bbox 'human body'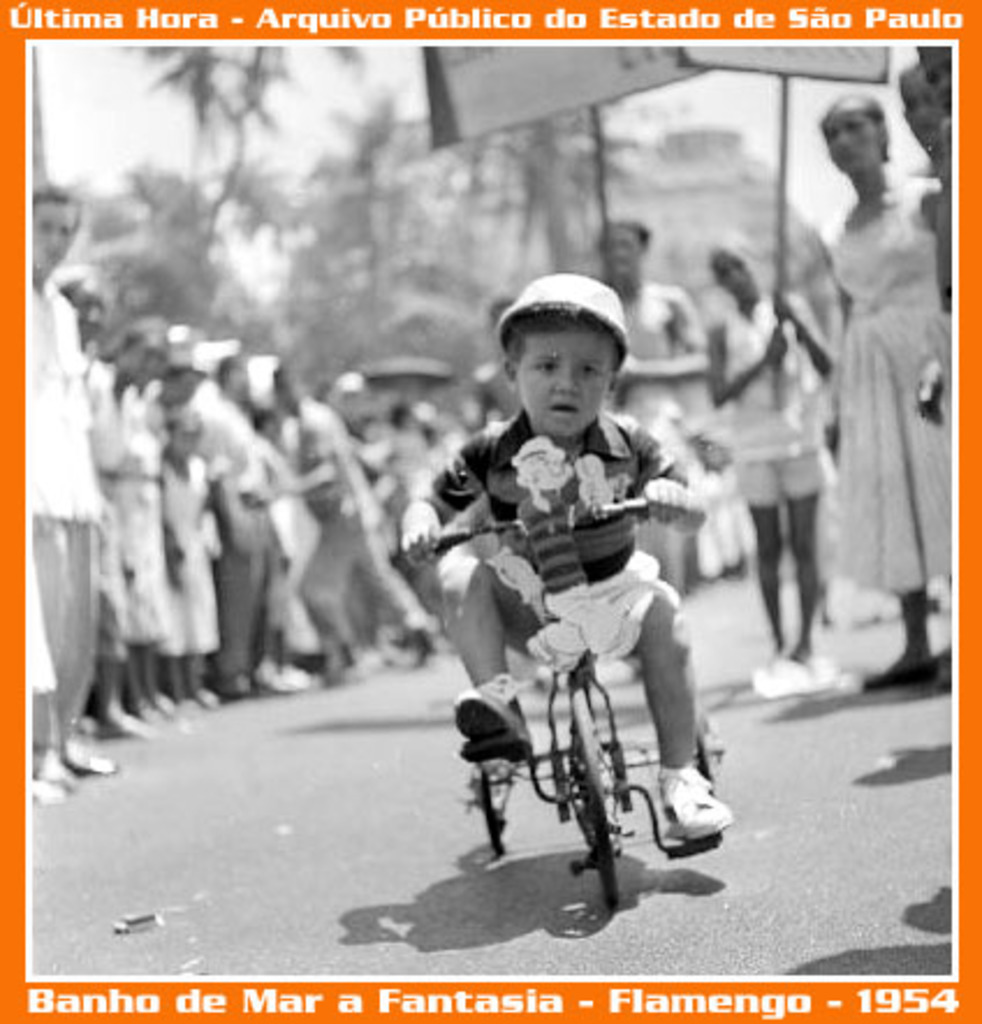
618/278/704/424
